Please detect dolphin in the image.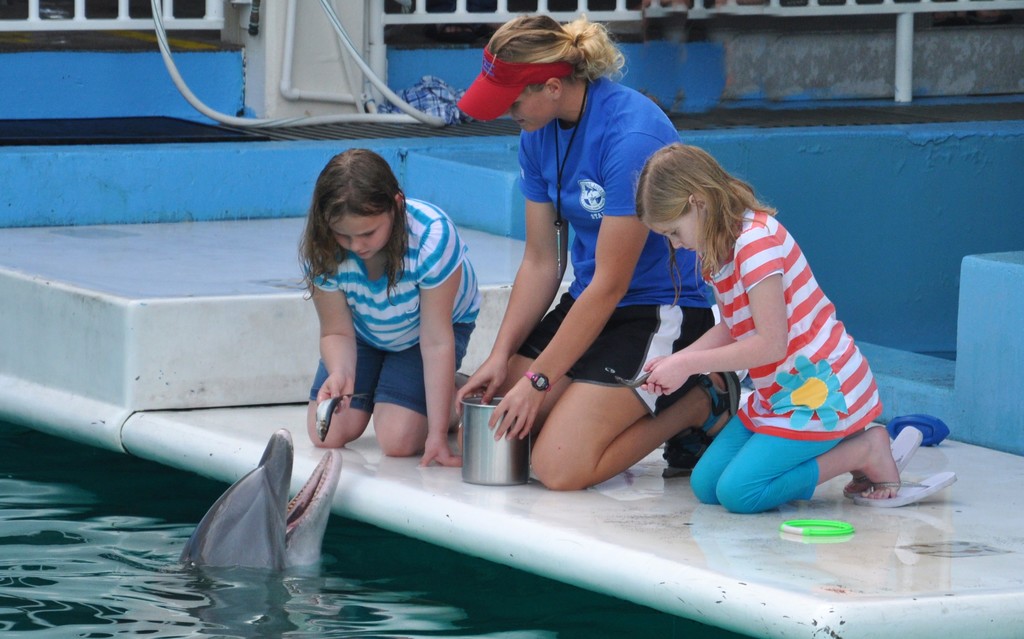
(170,426,348,582).
